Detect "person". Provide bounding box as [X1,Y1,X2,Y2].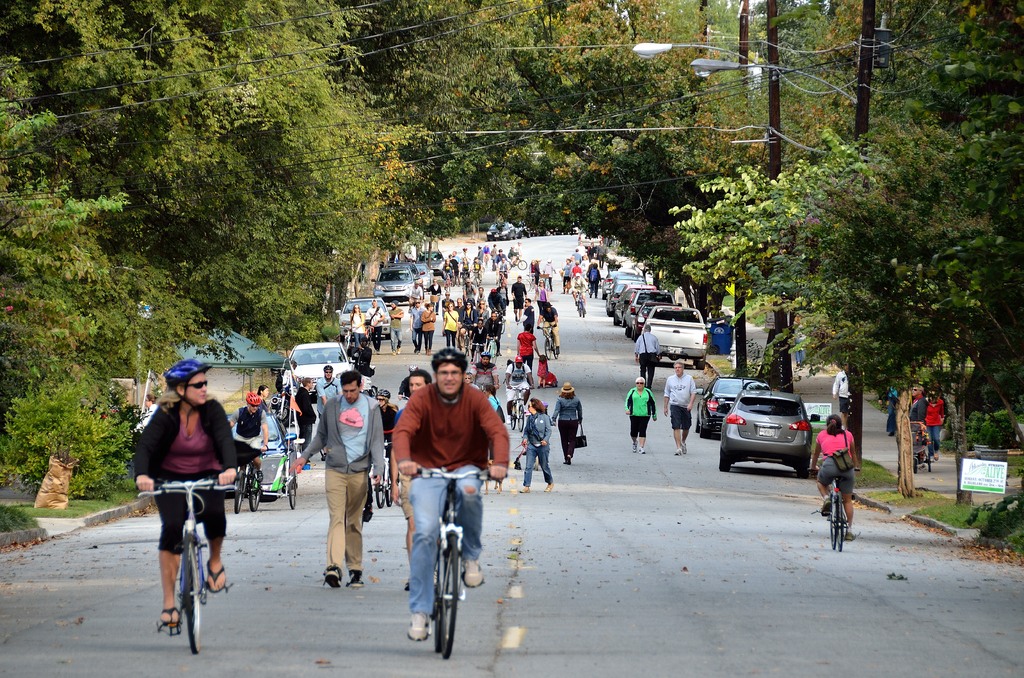
[287,375,317,466].
